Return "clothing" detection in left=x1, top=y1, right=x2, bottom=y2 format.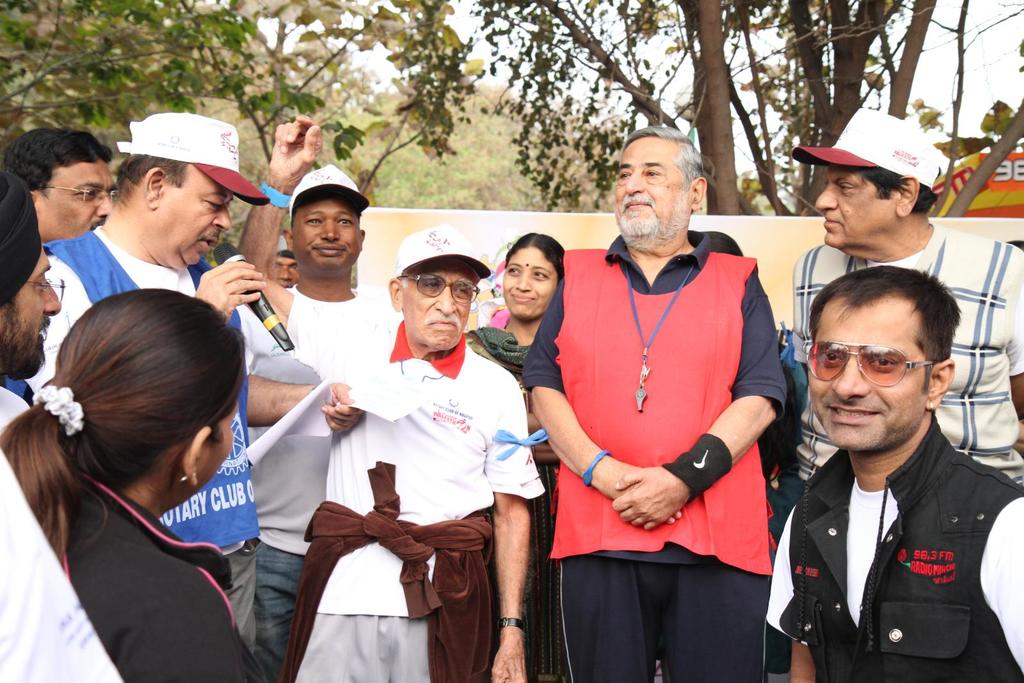
left=48, top=433, right=251, bottom=659.
